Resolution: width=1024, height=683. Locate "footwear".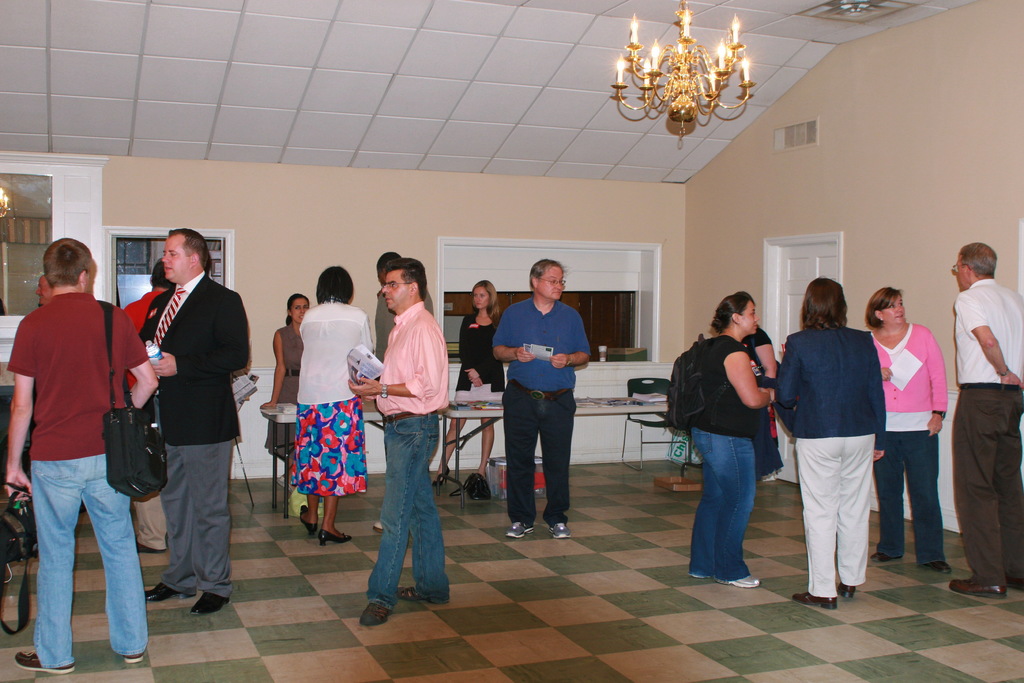
l=544, t=520, r=570, b=539.
